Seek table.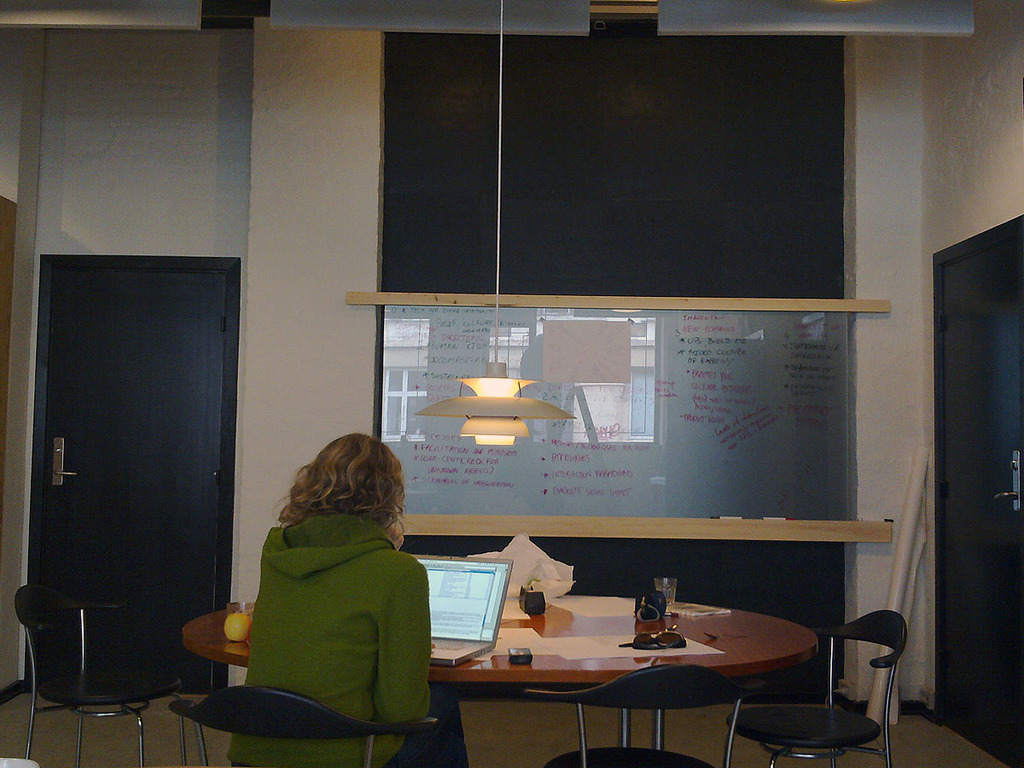
(x1=182, y1=594, x2=826, y2=767).
